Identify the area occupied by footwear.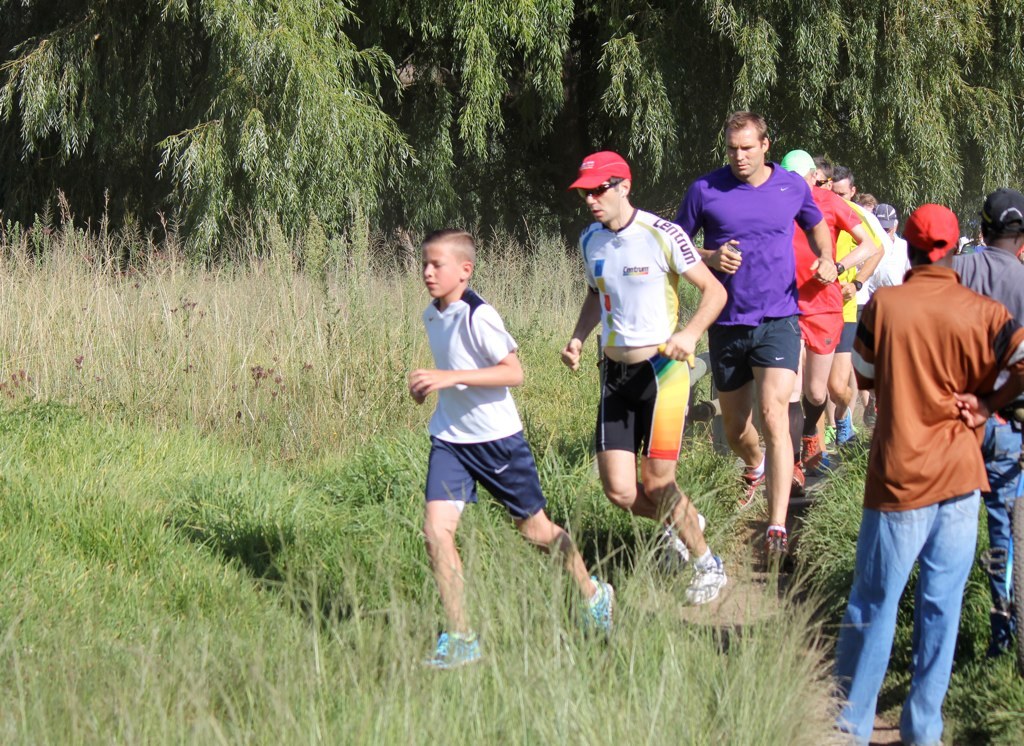
Area: (983, 610, 1019, 671).
